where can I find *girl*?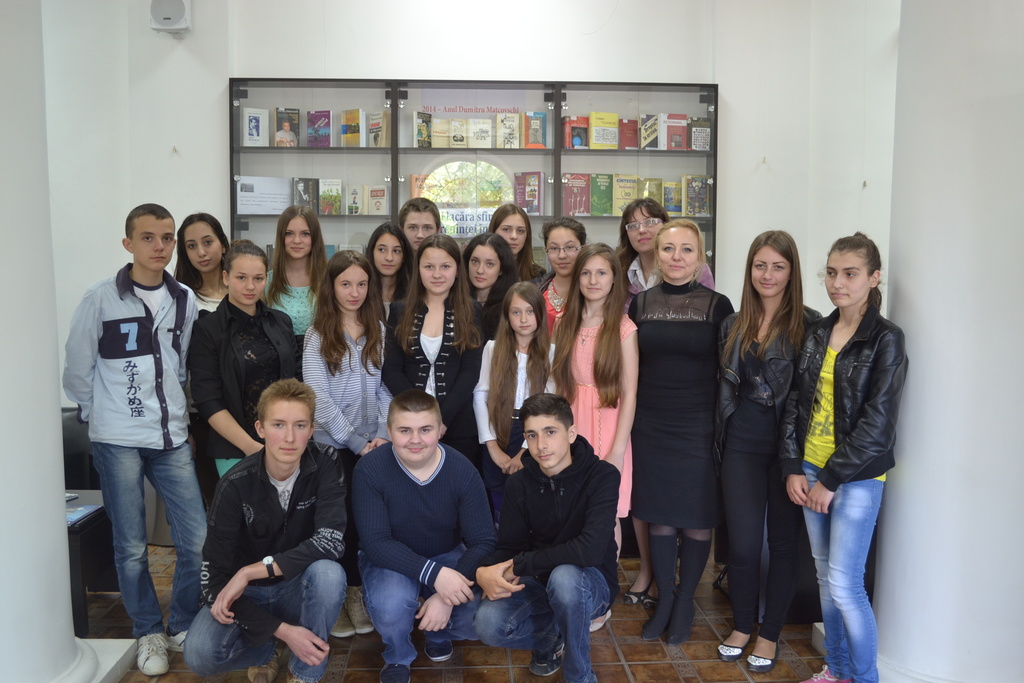
You can find it at box=[174, 210, 228, 314].
